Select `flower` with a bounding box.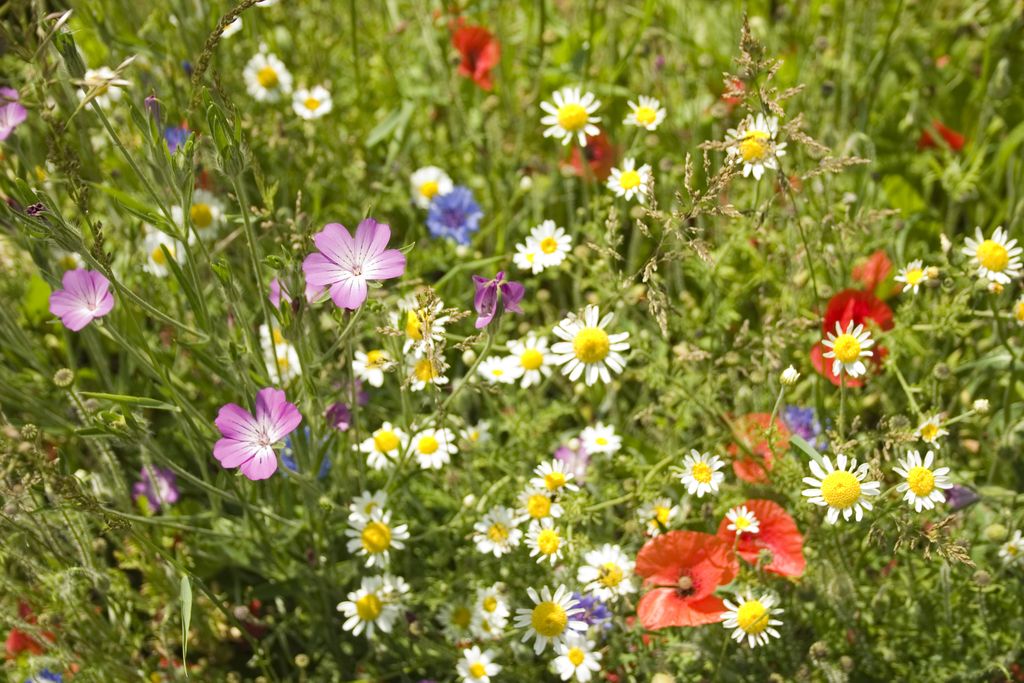
rect(471, 502, 521, 555).
